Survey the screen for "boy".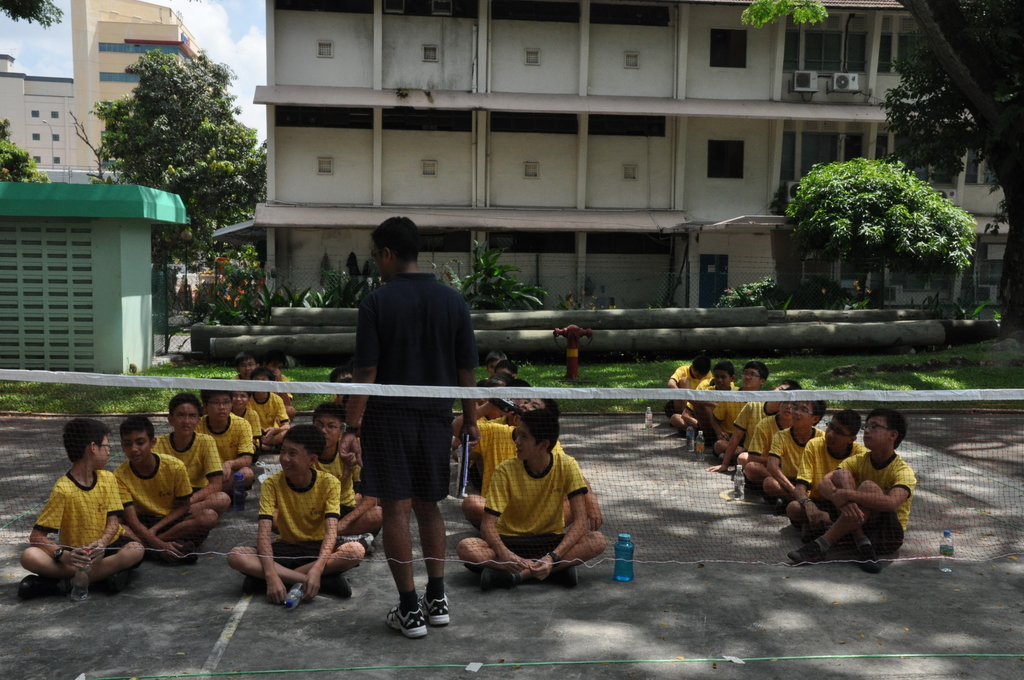
Survey found: [150, 401, 231, 509].
